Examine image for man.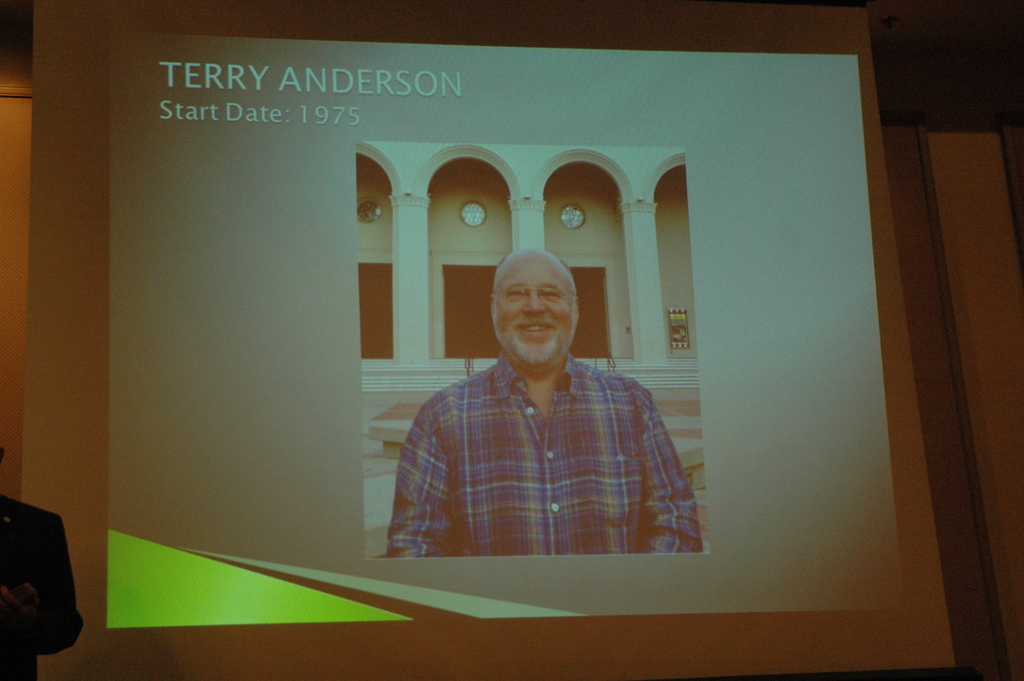
Examination result: 384,248,700,565.
